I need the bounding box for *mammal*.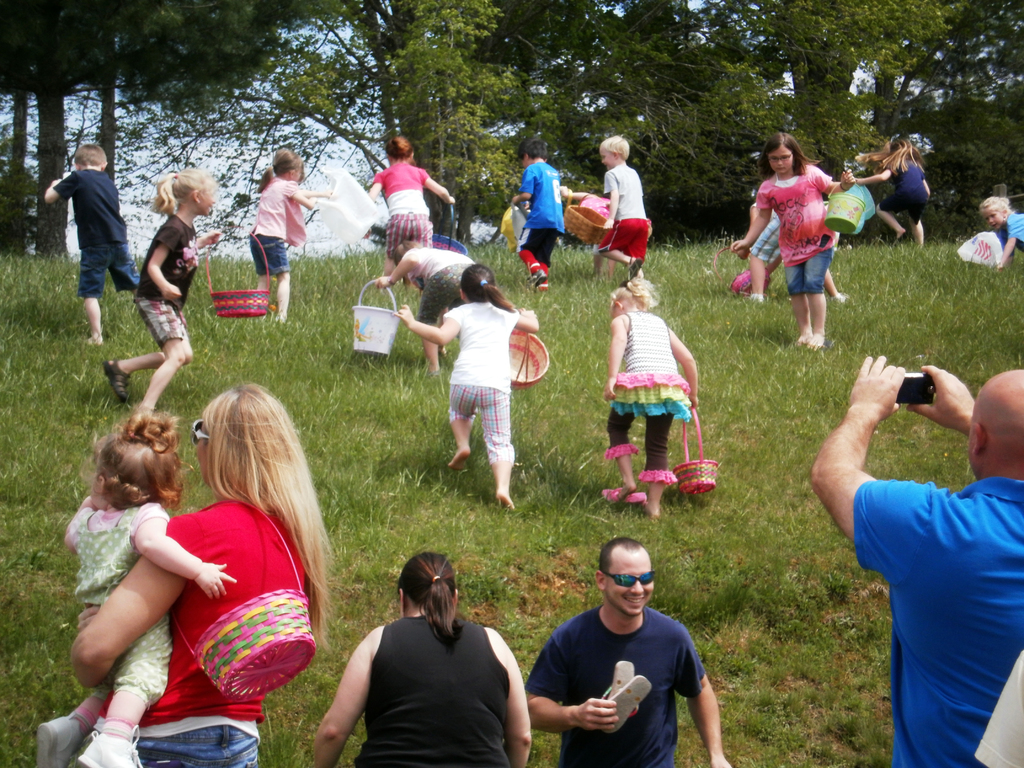
Here it is: 104:161:222:413.
